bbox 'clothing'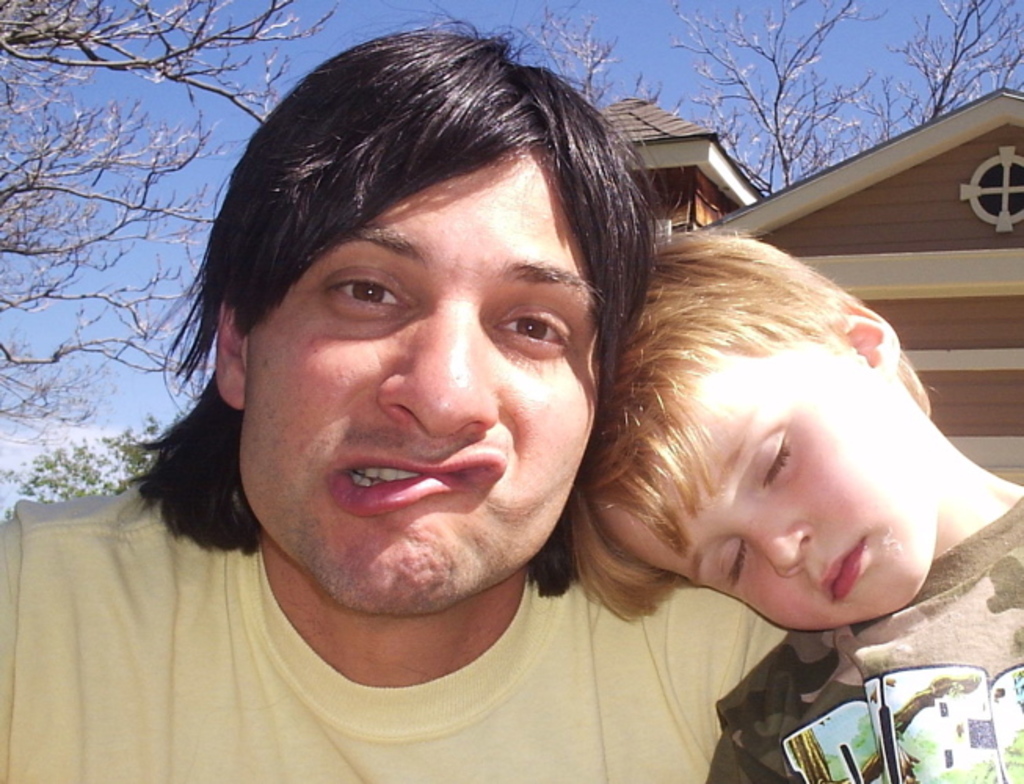
(710, 486, 1022, 782)
